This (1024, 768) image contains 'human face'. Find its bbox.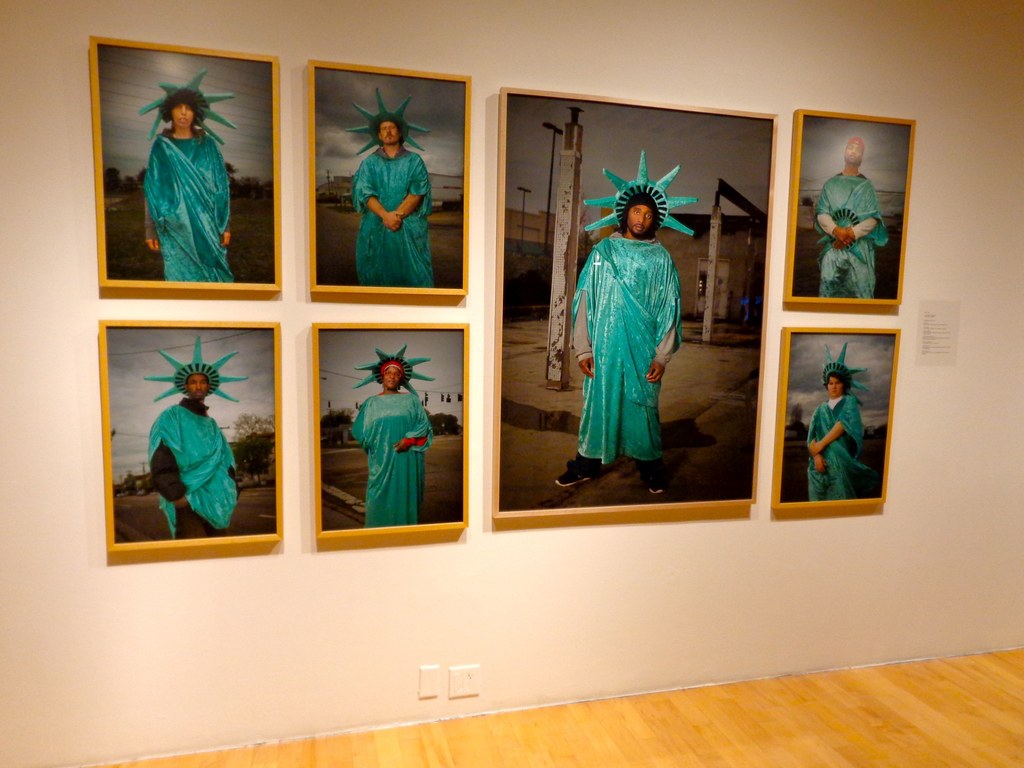
left=624, top=200, right=653, bottom=232.
